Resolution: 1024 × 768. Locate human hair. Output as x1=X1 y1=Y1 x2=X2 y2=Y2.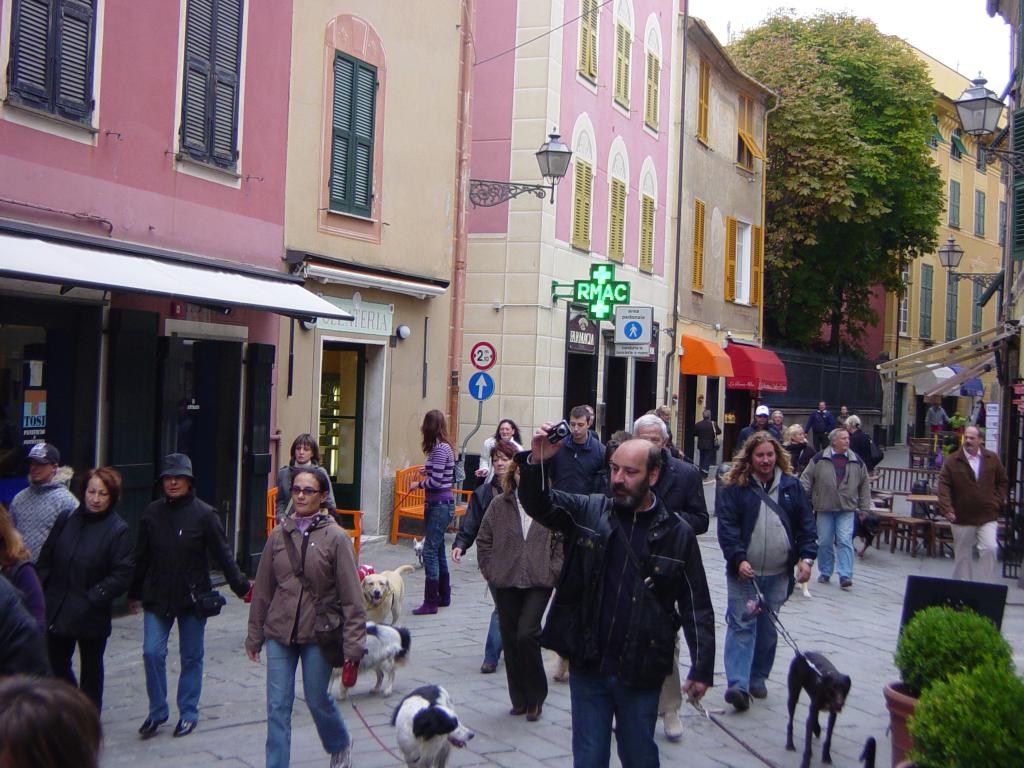
x1=822 y1=426 x2=840 y2=442.
